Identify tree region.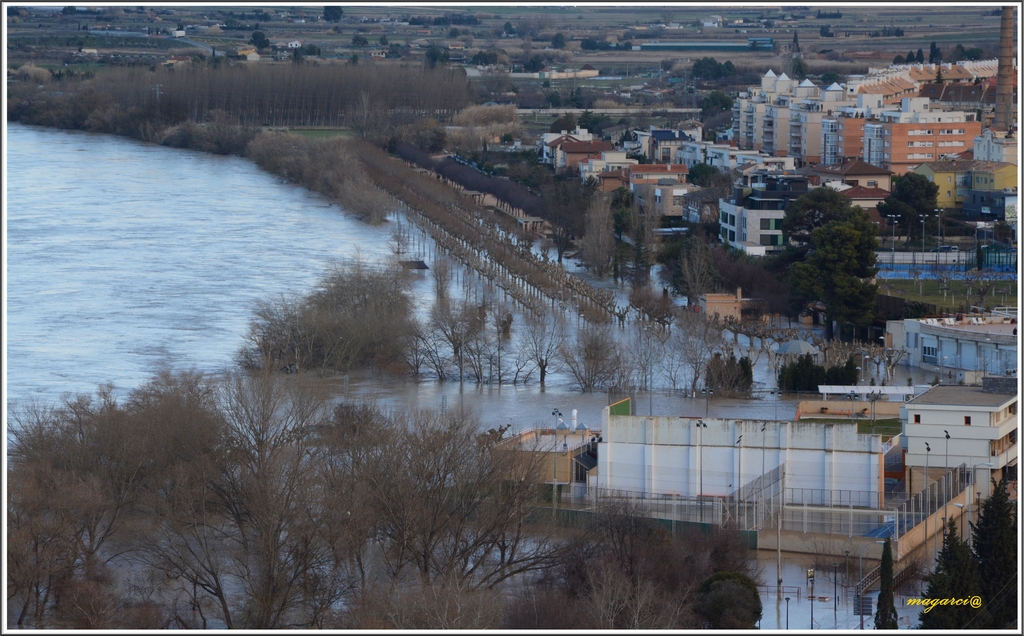
Region: crop(780, 179, 924, 328).
